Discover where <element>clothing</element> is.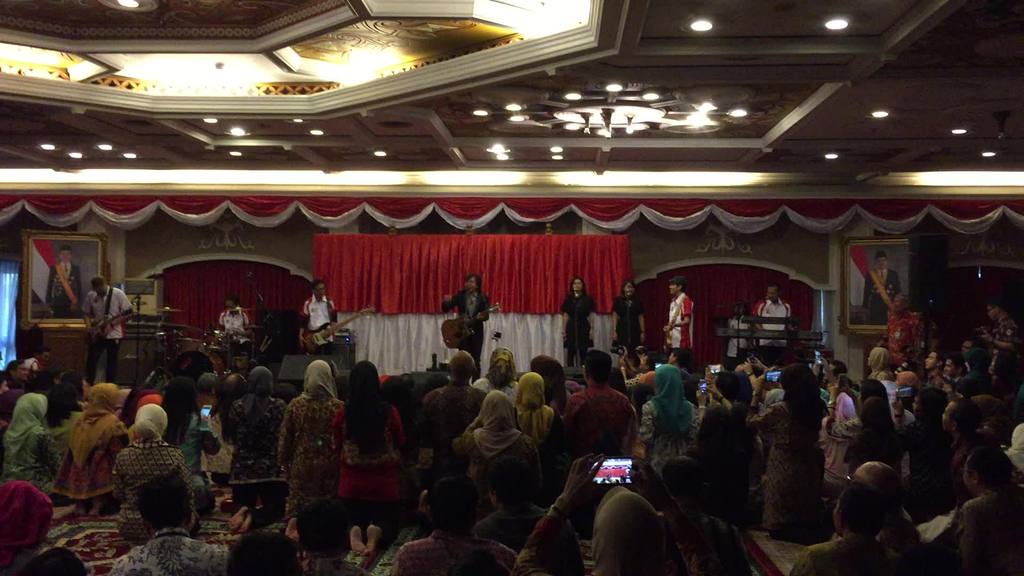
Discovered at pyautogui.locateOnScreen(329, 378, 396, 507).
